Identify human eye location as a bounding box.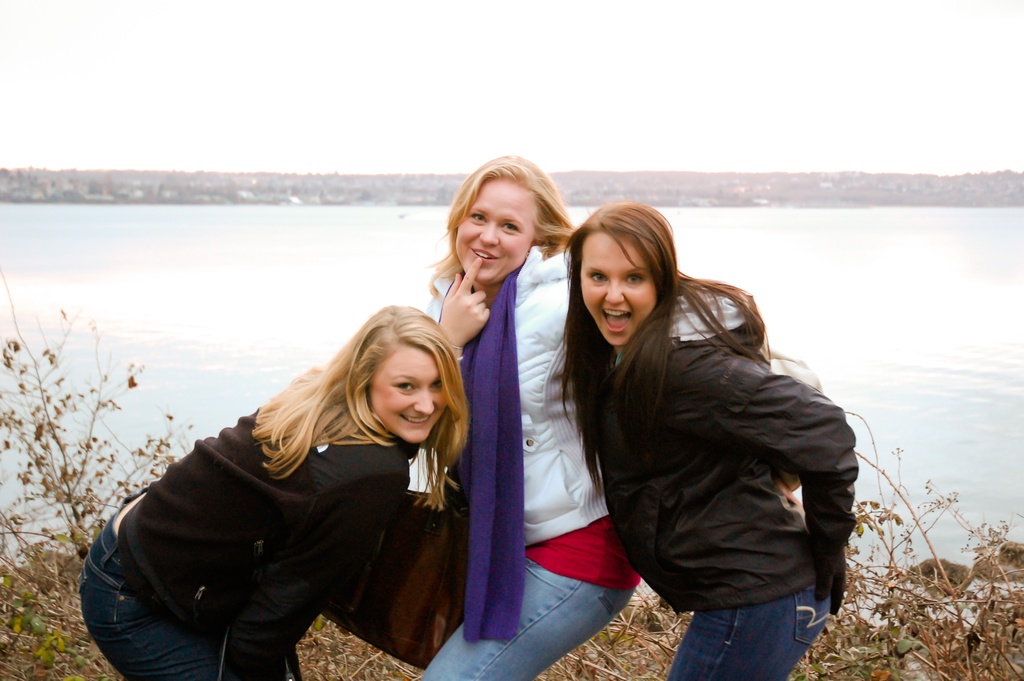
(392,373,416,390).
